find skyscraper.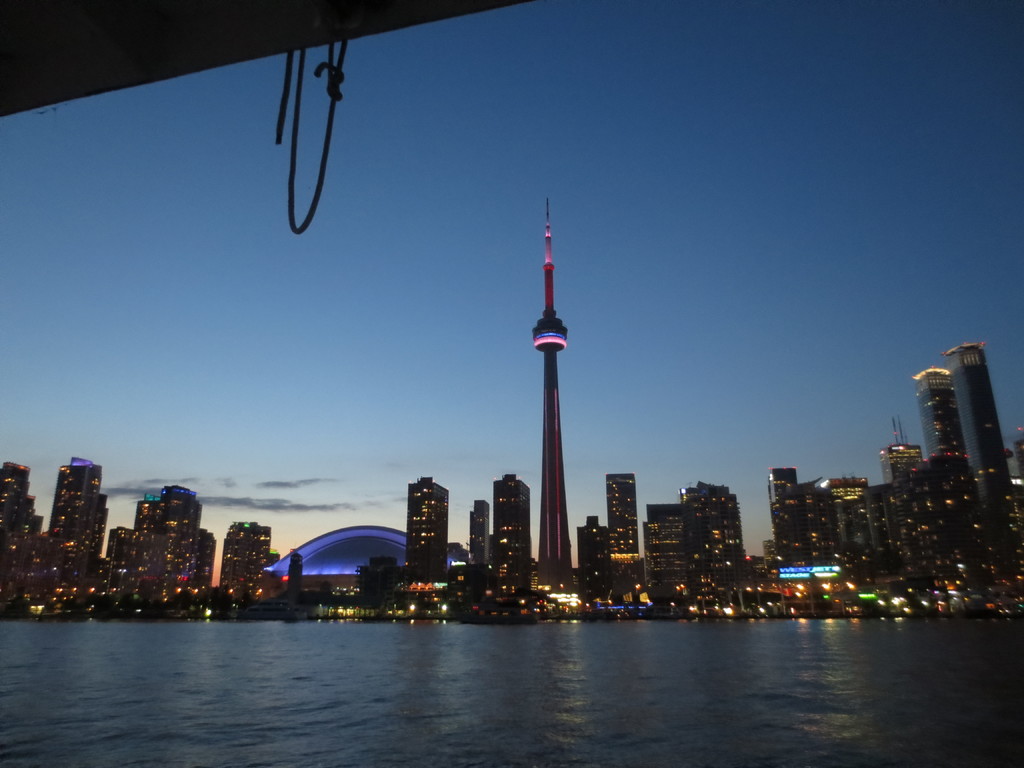
(38, 454, 112, 577).
